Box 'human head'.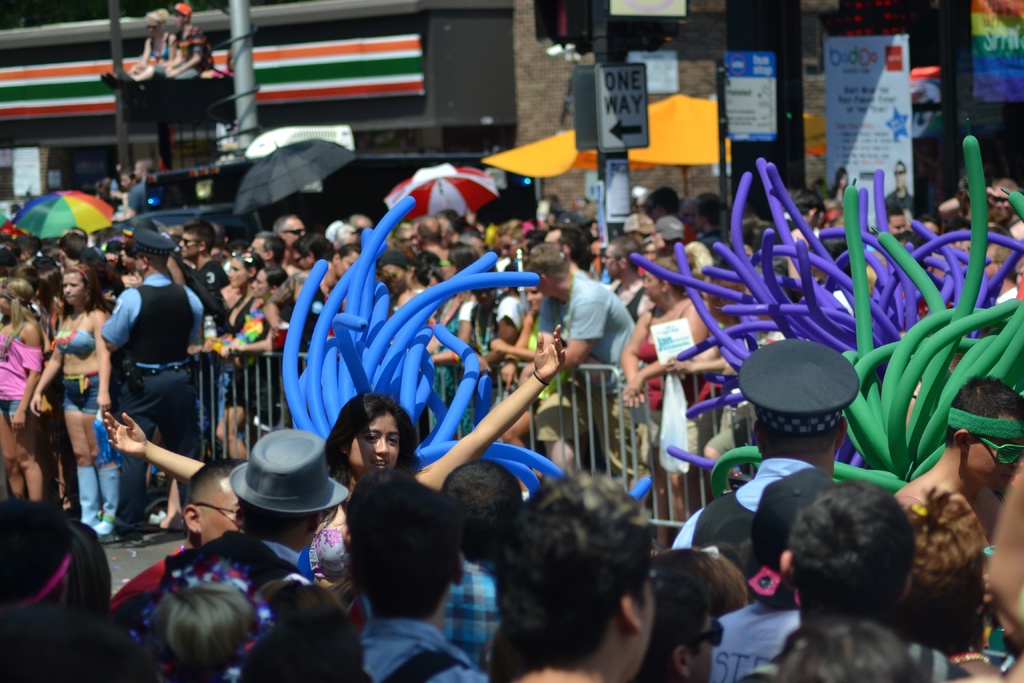
[x1=899, y1=487, x2=995, y2=659].
